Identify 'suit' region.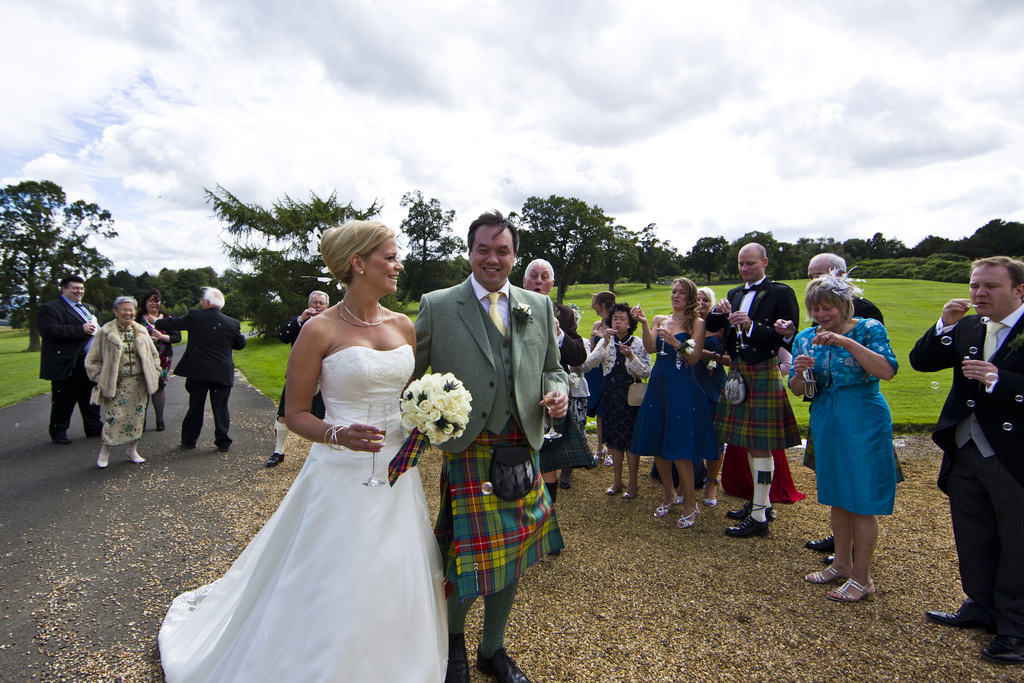
Region: box(808, 293, 888, 325).
